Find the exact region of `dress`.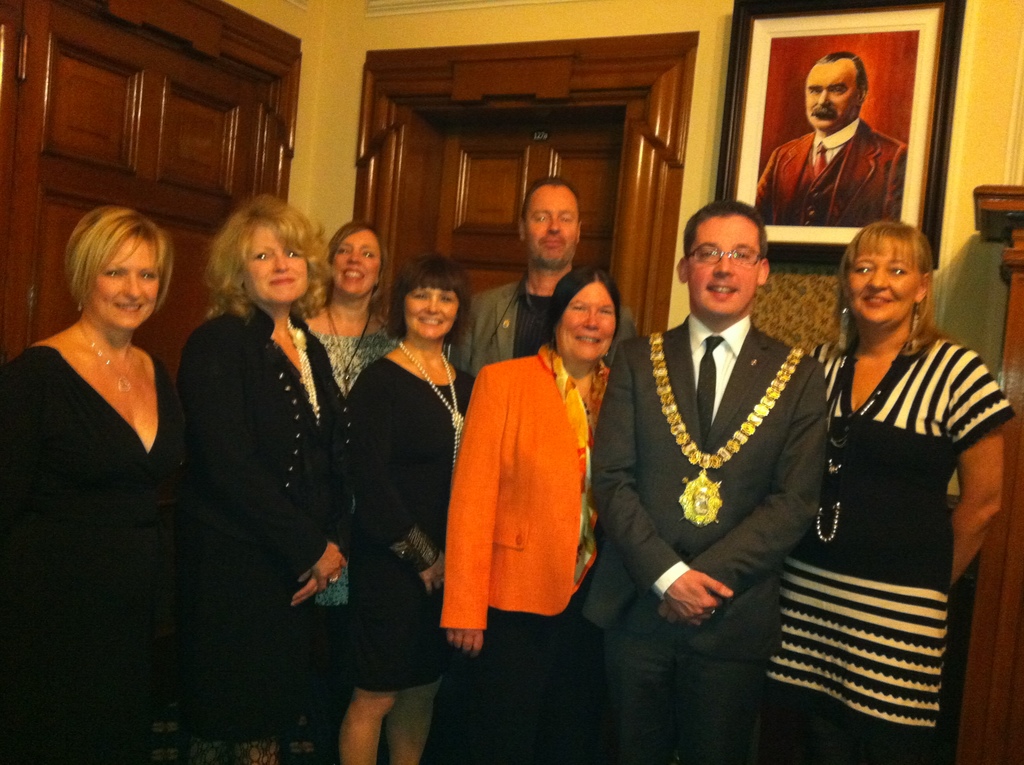
Exact region: crop(763, 334, 1019, 764).
